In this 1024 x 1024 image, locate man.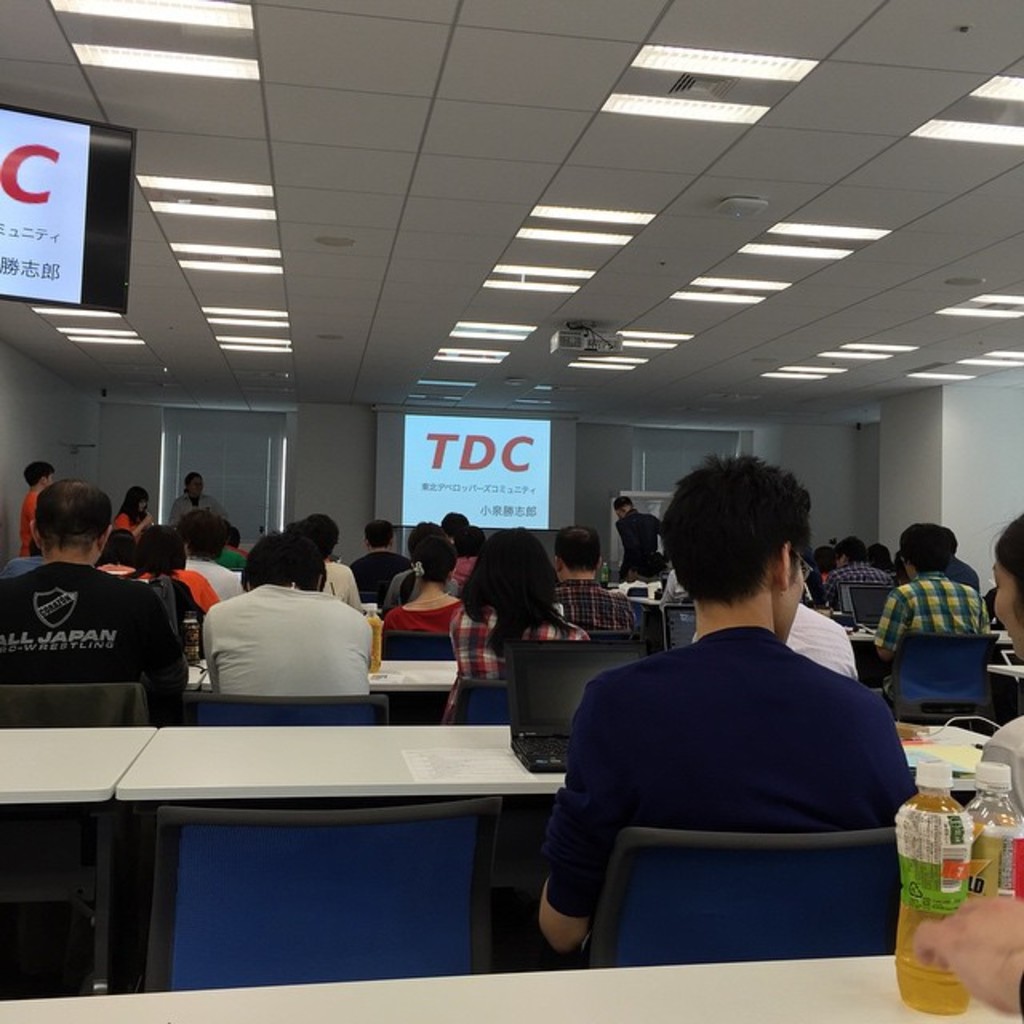
Bounding box: {"x1": 350, "y1": 517, "x2": 414, "y2": 610}.
